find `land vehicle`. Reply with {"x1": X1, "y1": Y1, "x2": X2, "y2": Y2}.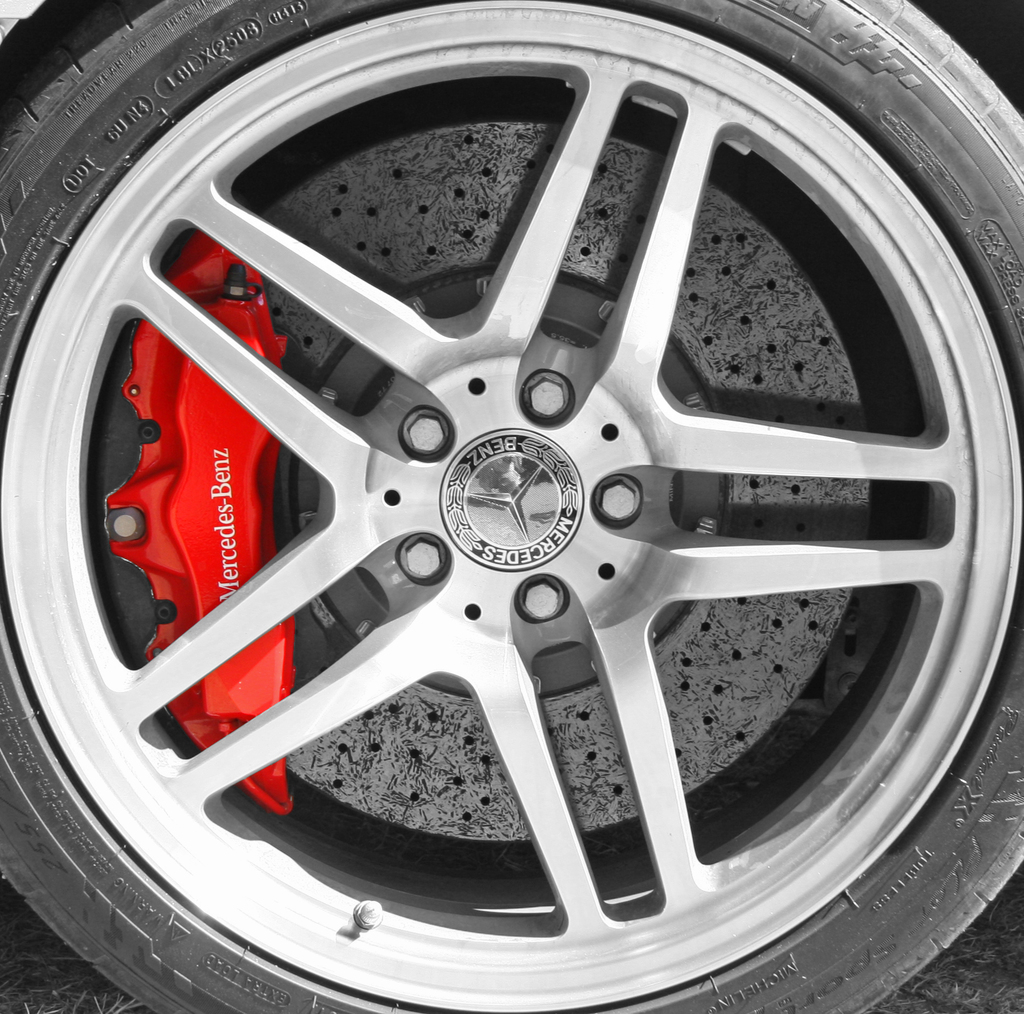
{"x1": 0, "y1": 0, "x2": 1023, "y2": 1013}.
